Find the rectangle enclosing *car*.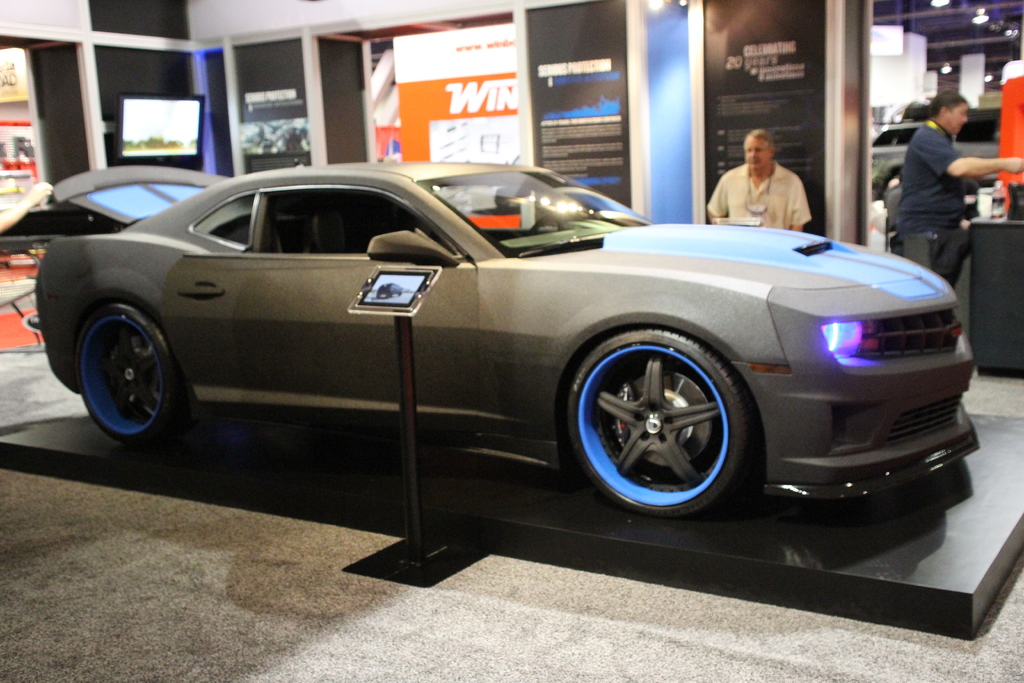
[left=189, top=135, right=197, bottom=148].
